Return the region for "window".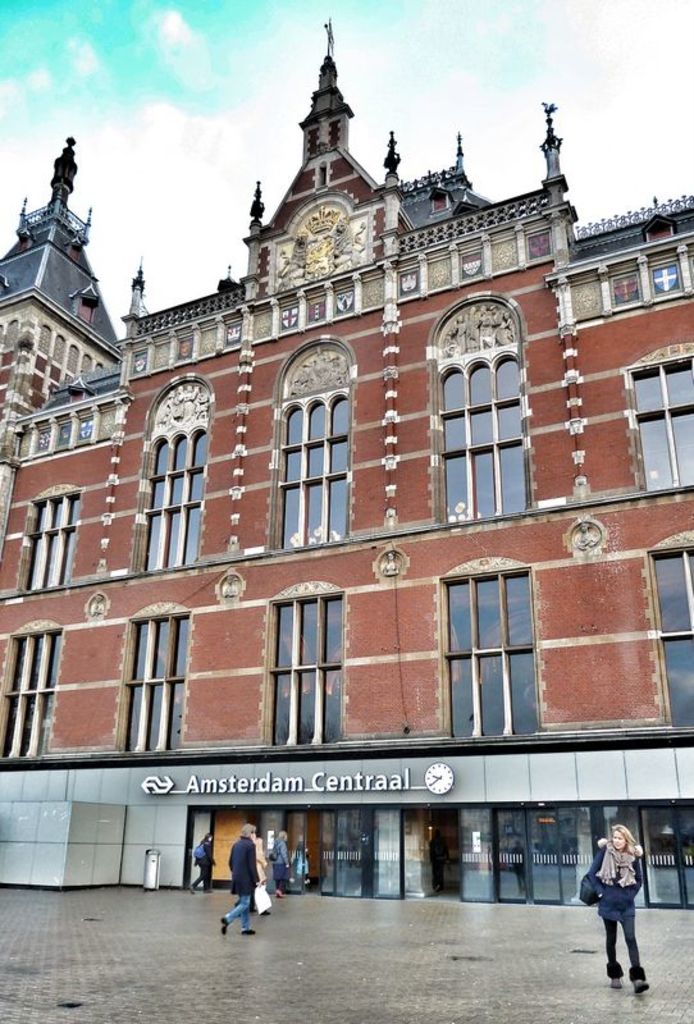
bbox(143, 425, 215, 563).
